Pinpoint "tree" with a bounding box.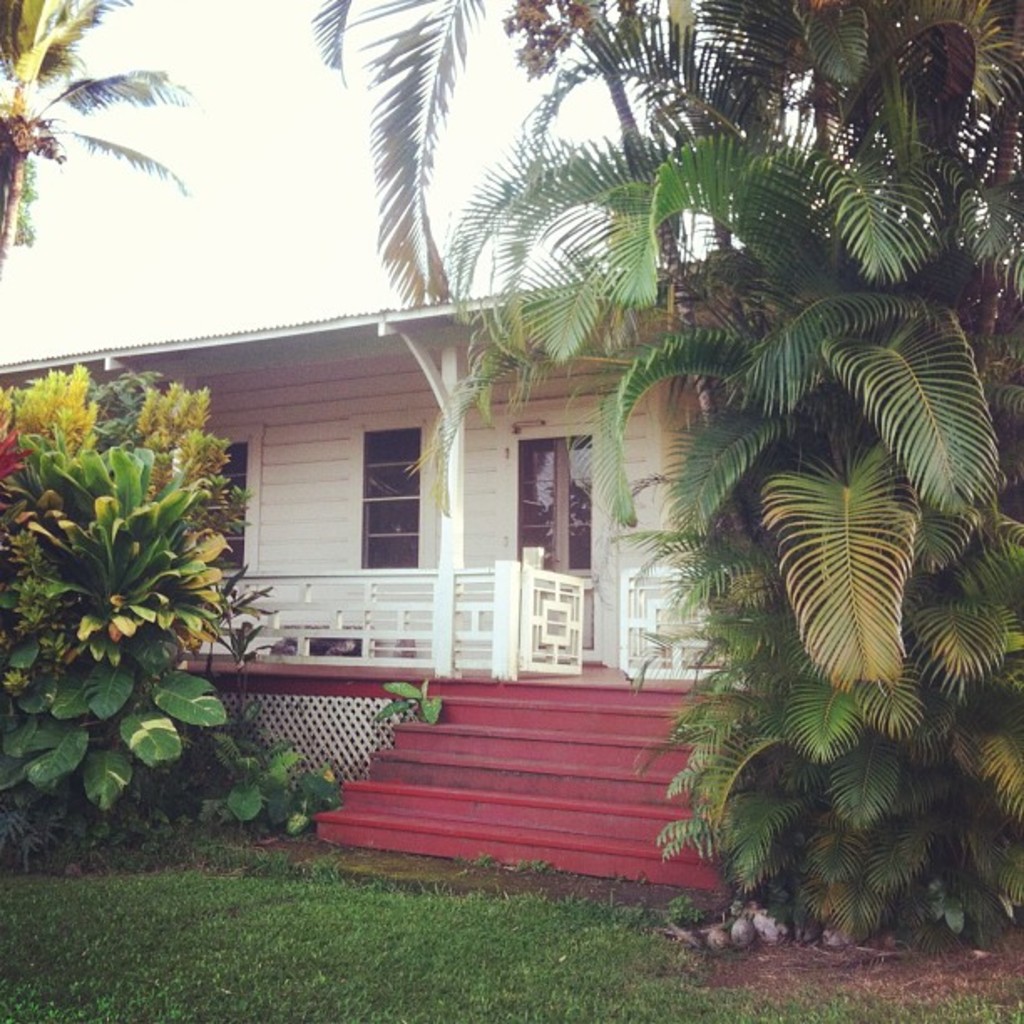
(left=0, top=0, right=192, bottom=276).
